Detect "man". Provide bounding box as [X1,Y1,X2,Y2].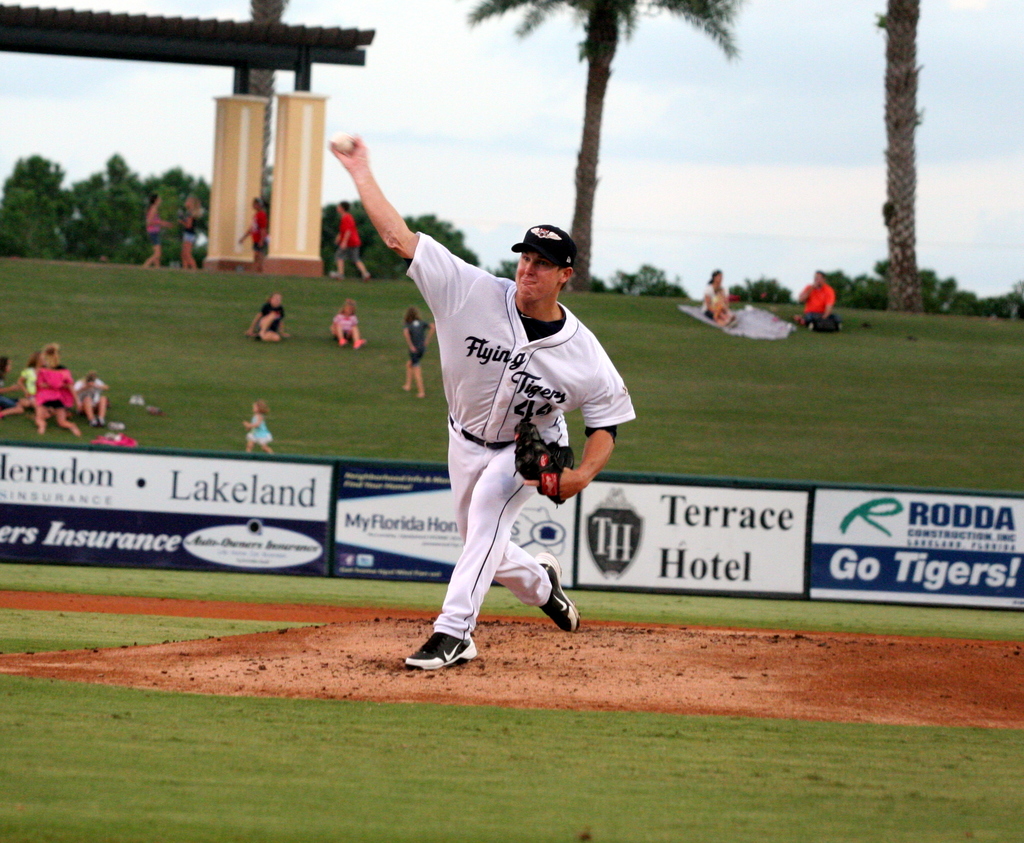
[328,184,647,606].
